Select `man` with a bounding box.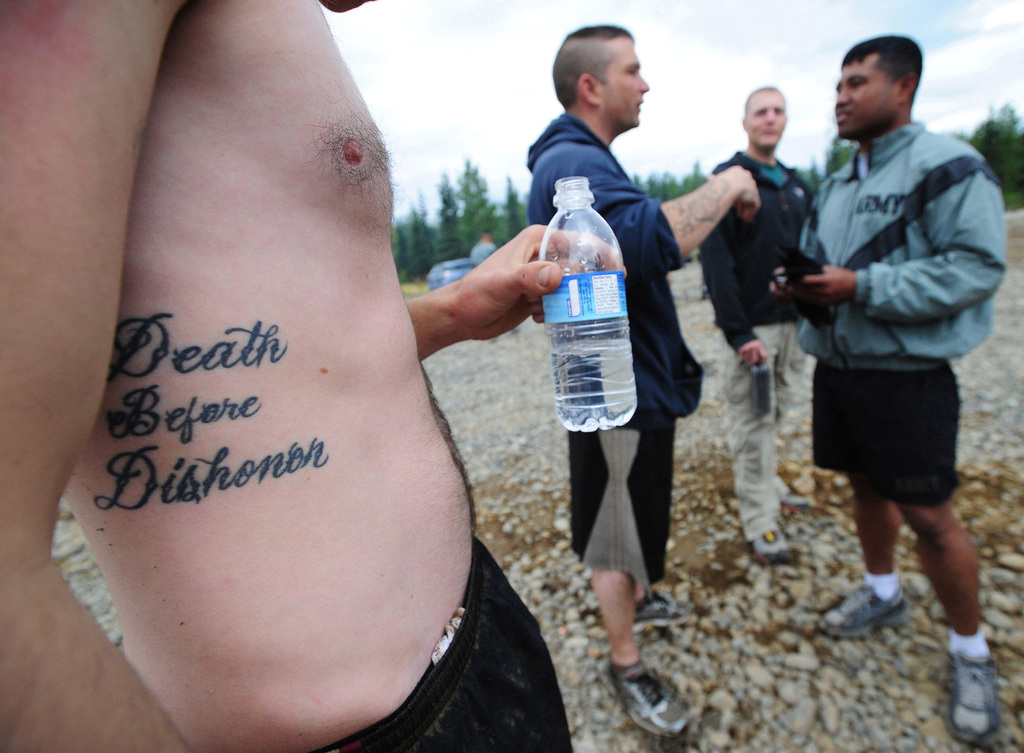
bbox(695, 97, 823, 560).
